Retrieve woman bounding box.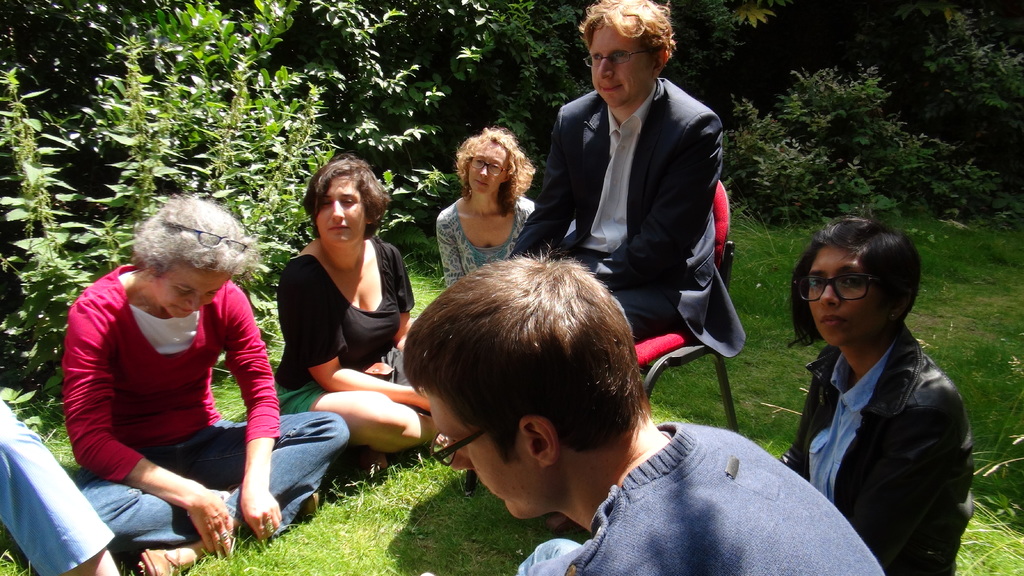
Bounding box: bbox(440, 120, 541, 286).
